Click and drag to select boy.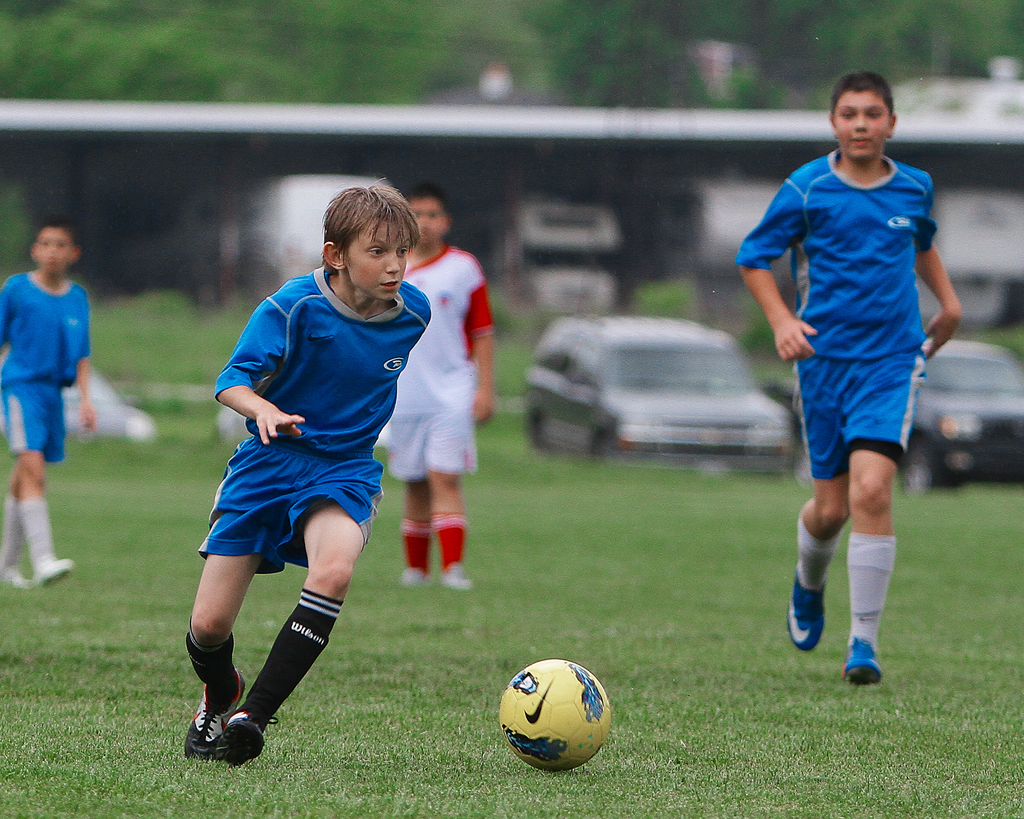
Selection: <bbox>0, 219, 97, 595</bbox>.
